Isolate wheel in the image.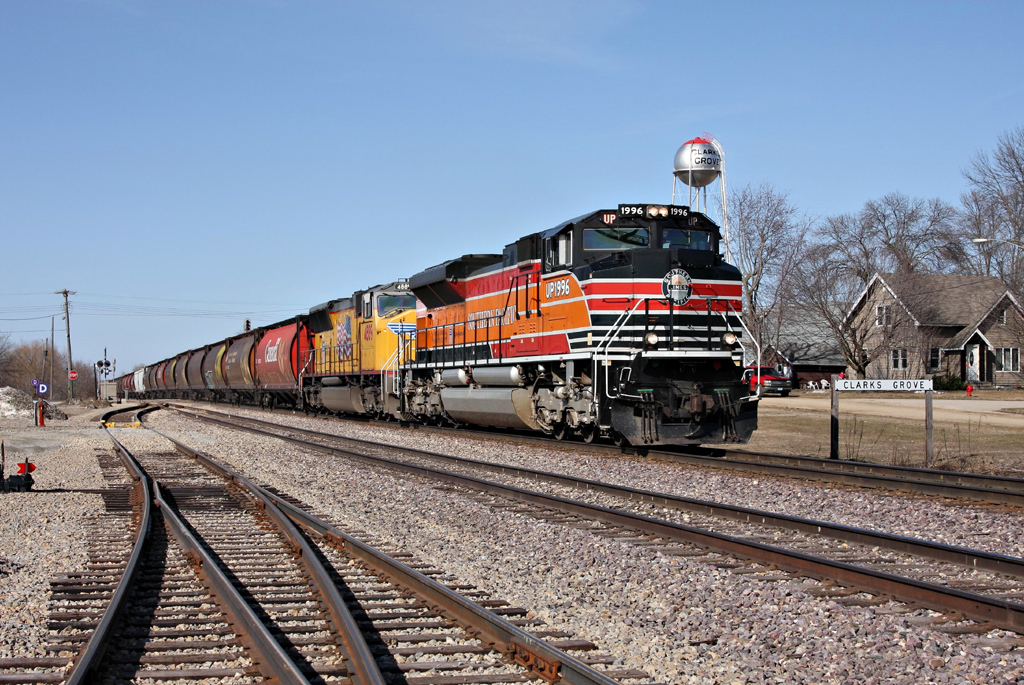
Isolated region: (553, 423, 565, 442).
